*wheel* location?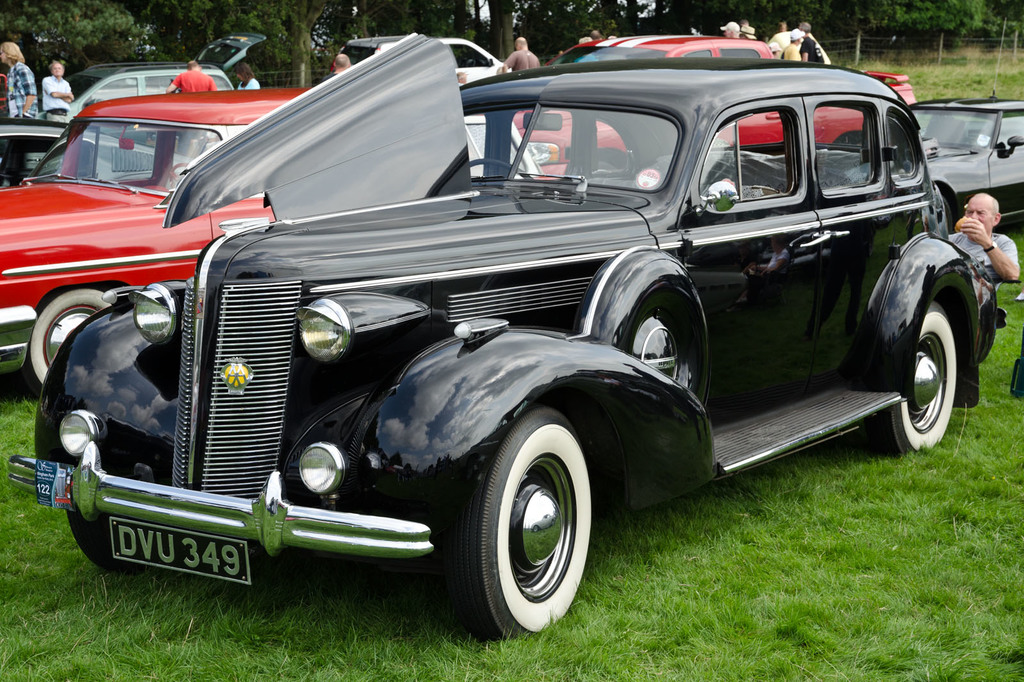
Rect(67, 509, 148, 573)
